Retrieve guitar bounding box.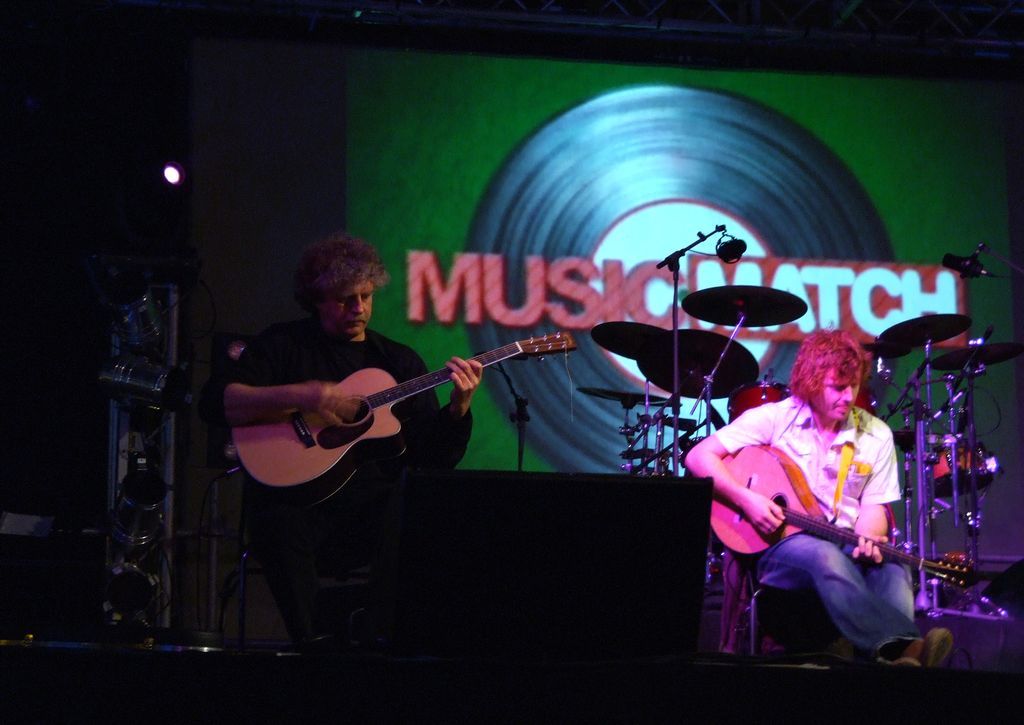
Bounding box: (x1=705, y1=438, x2=975, y2=596).
